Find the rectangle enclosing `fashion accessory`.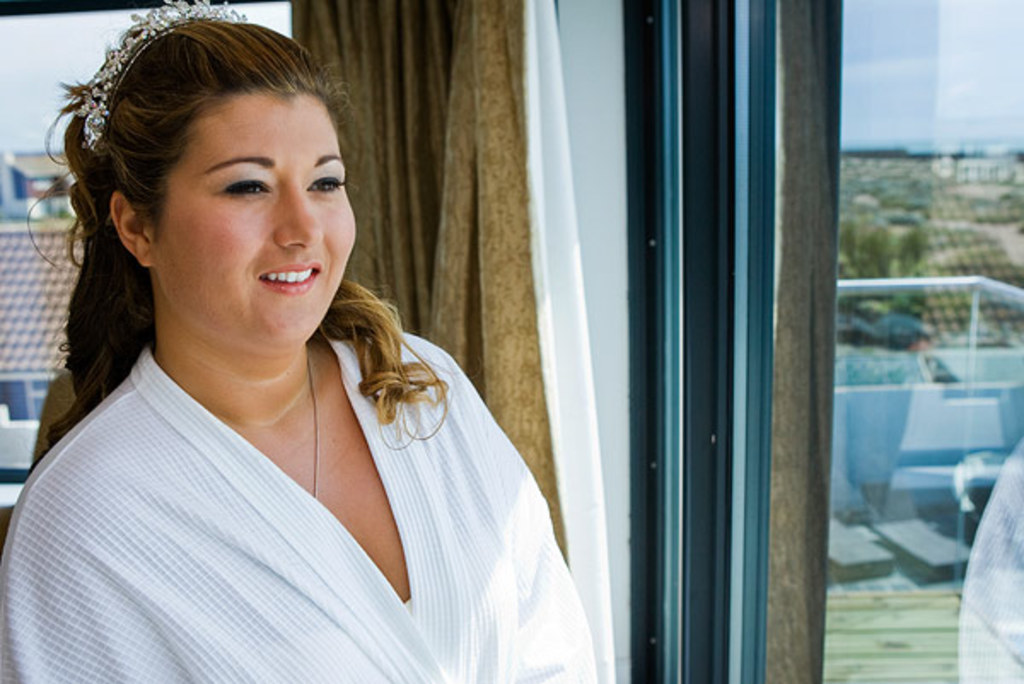
l=72, t=0, r=249, b=147.
